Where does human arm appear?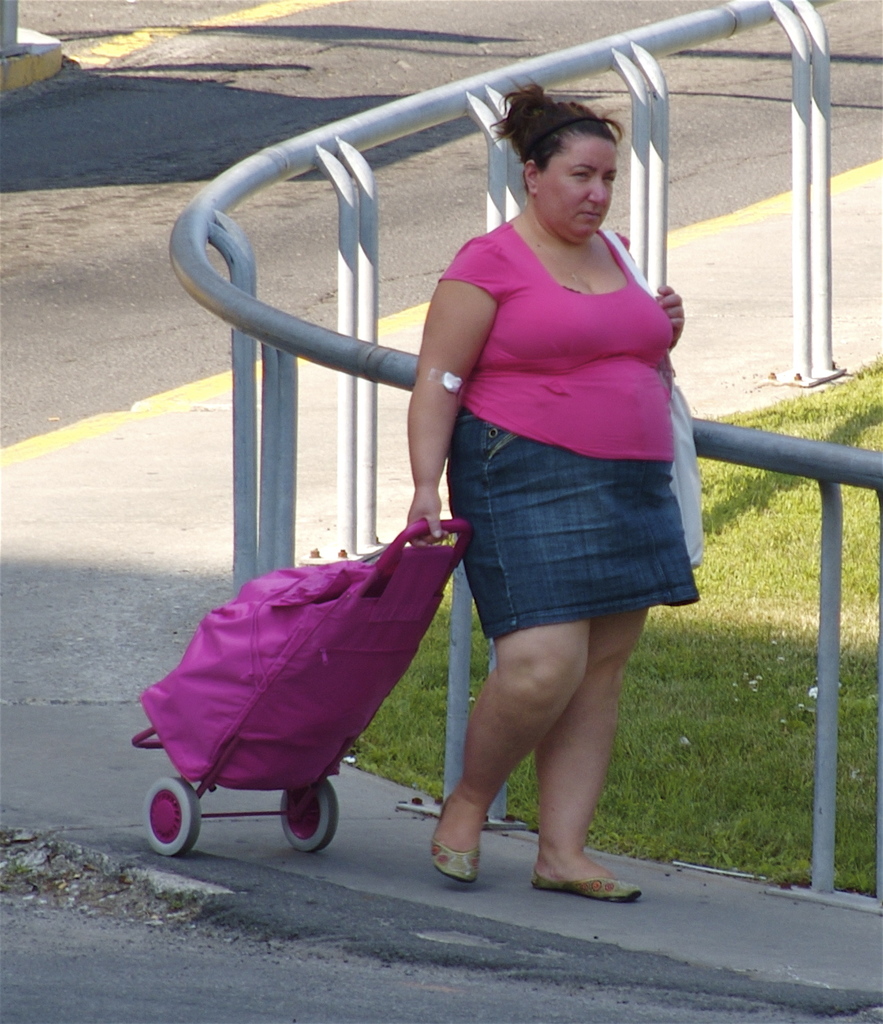
Appears at x1=657 y1=281 x2=687 y2=351.
